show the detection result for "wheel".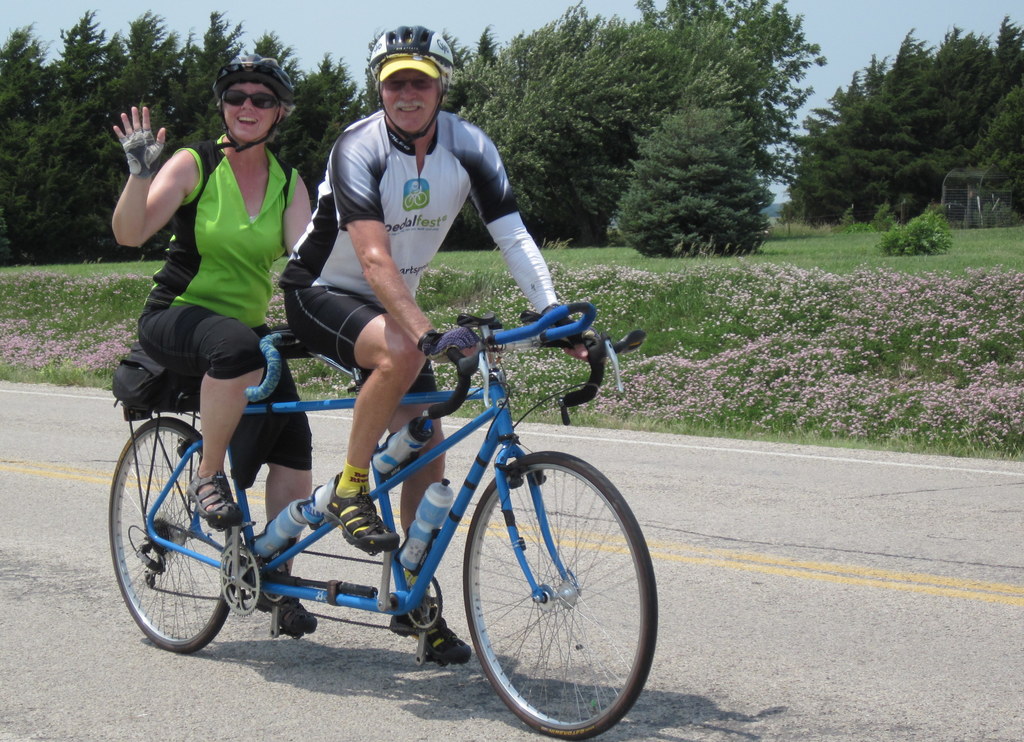
<box>462,453,659,739</box>.
